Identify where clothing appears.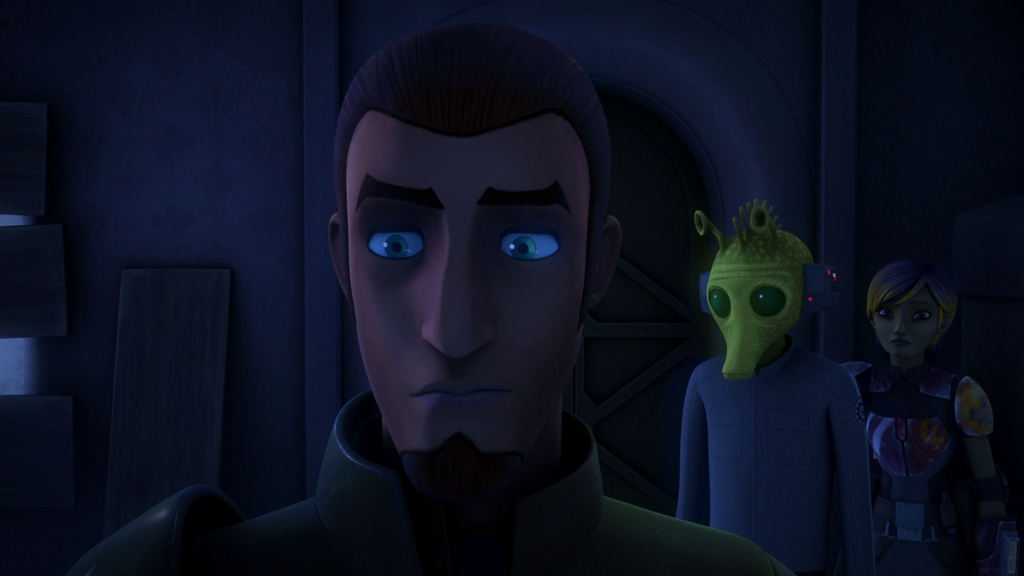
Appears at x1=856, y1=320, x2=999, y2=558.
